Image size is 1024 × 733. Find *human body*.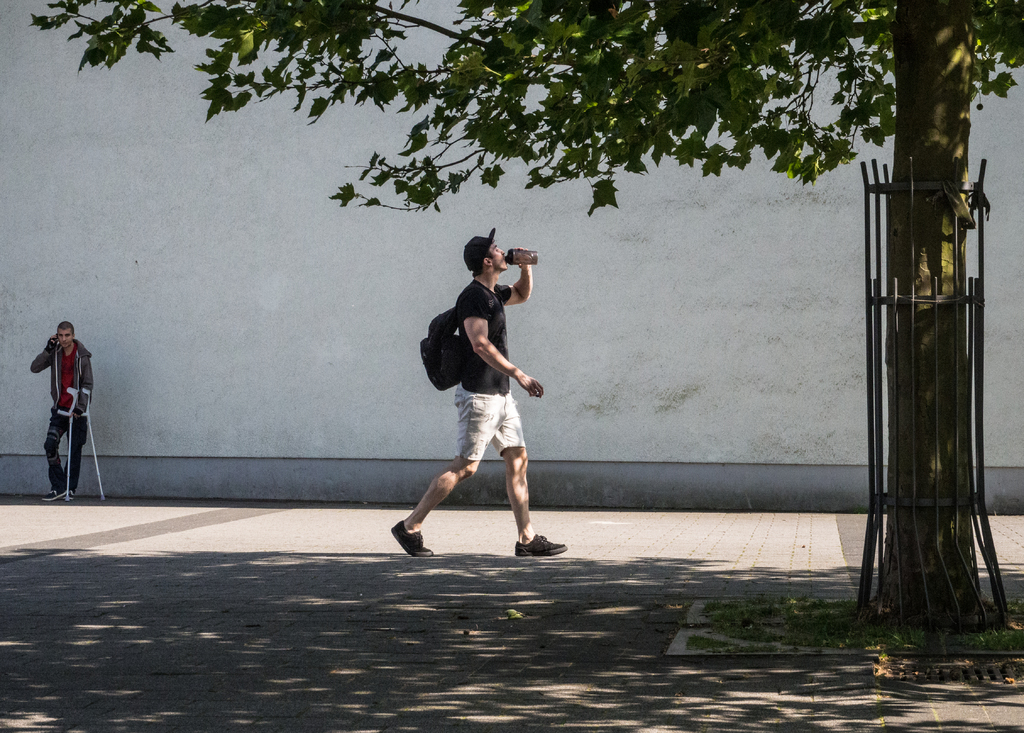
pyautogui.locateOnScreen(404, 245, 545, 580).
